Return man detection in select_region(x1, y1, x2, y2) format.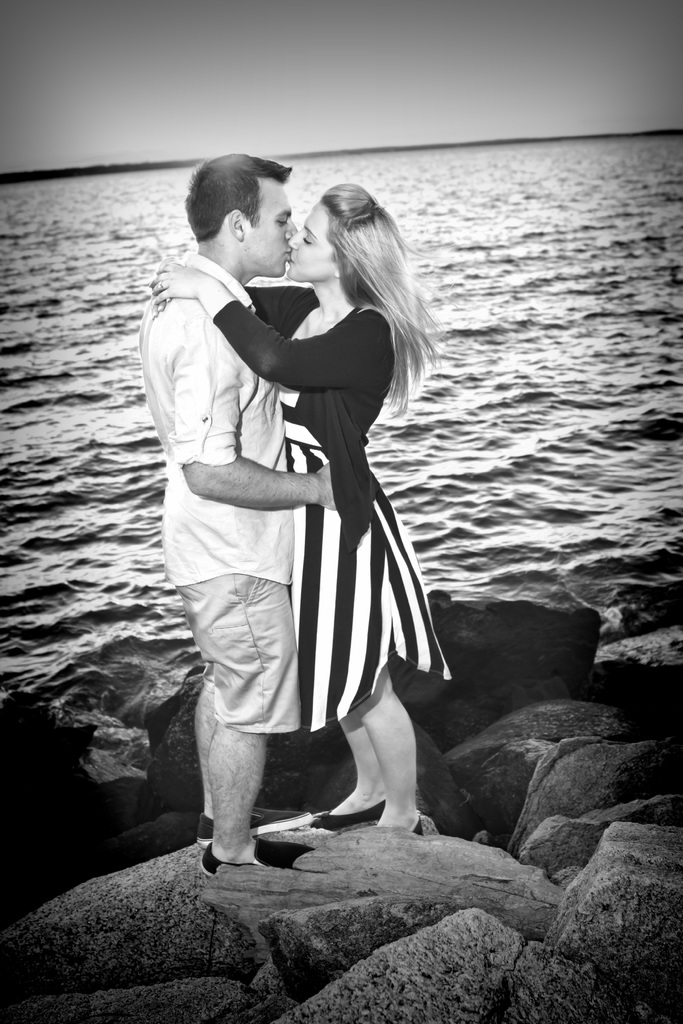
select_region(129, 140, 345, 880).
